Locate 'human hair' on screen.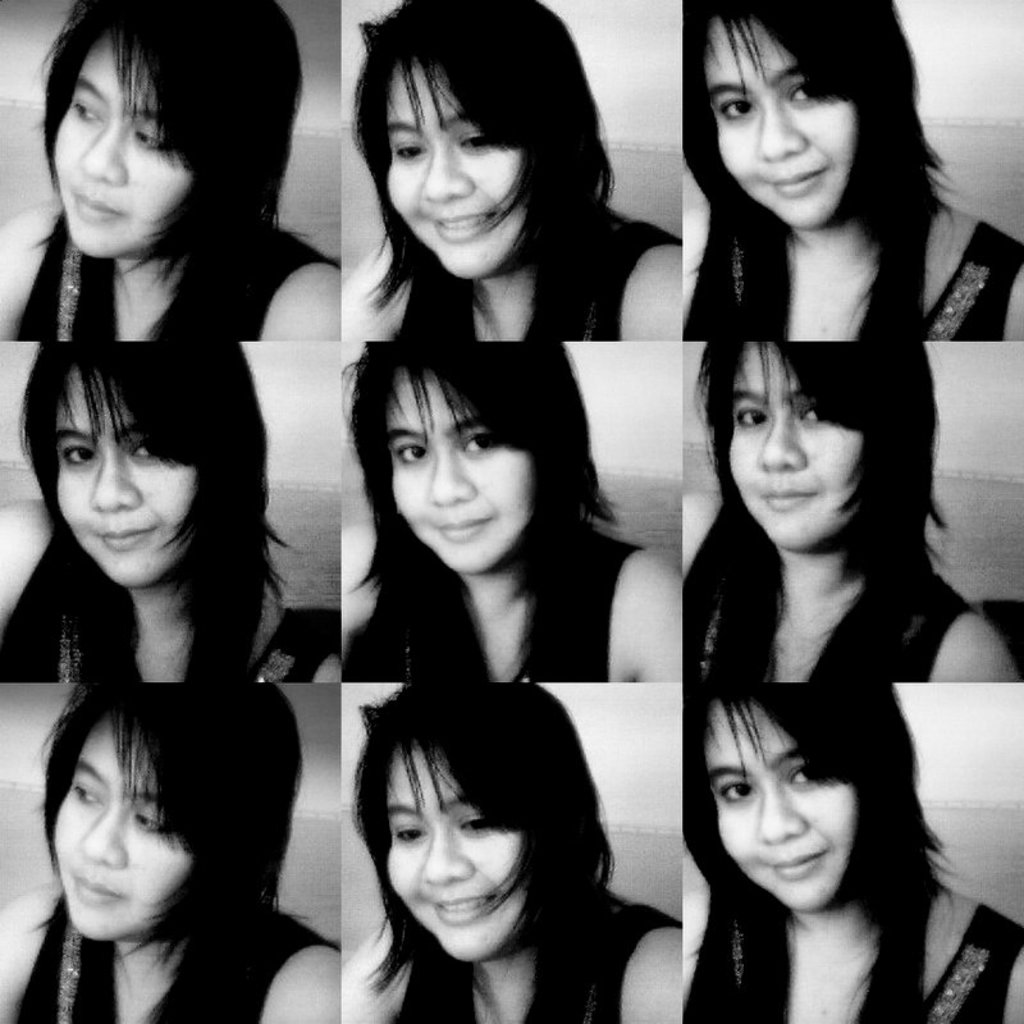
On screen at crop(681, 0, 970, 276).
